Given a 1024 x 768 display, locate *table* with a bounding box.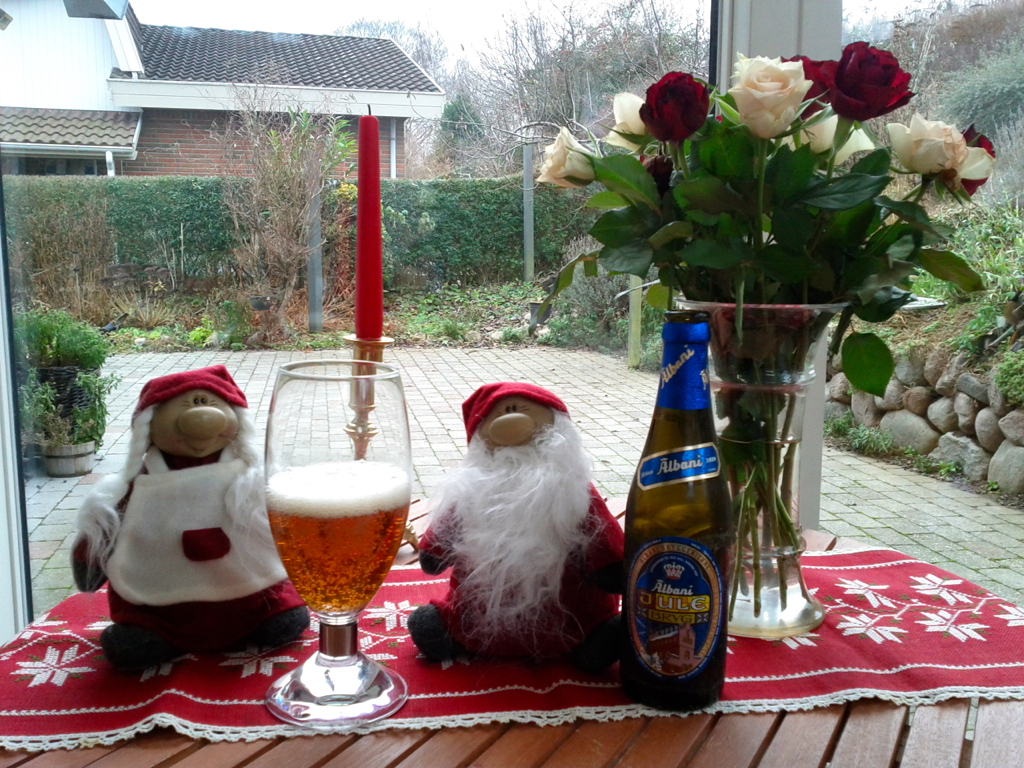
Located: {"x1": 0, "y1": 497, "x2": 1023, "y2": 767}.
